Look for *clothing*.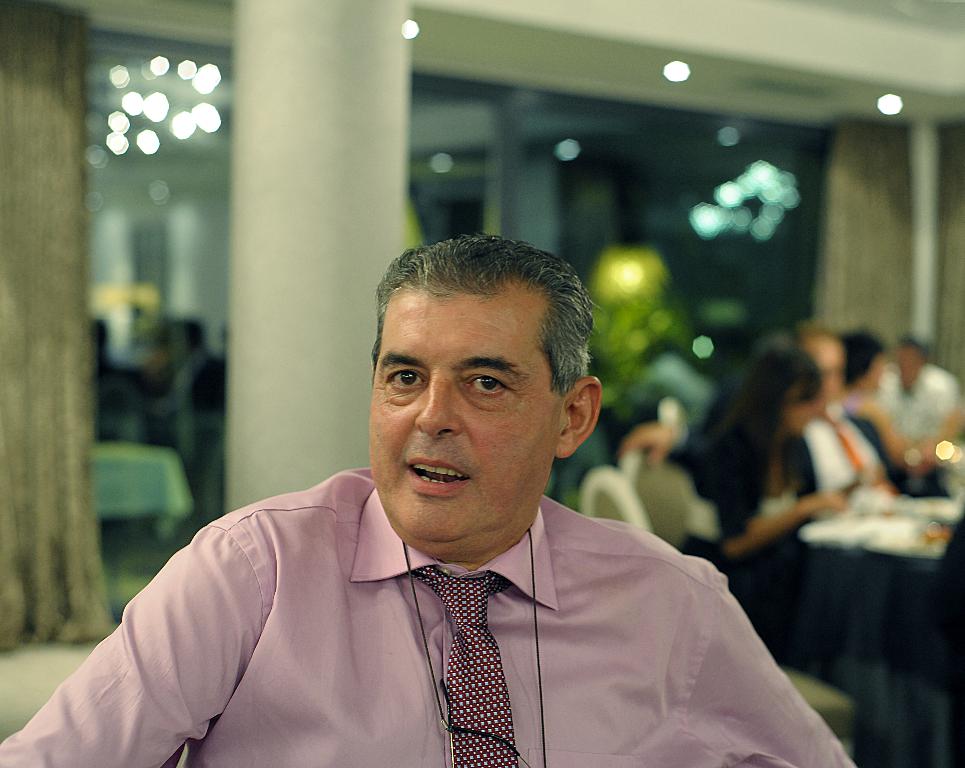
Found: (left=0, top=452, right=858, bottom=767).
